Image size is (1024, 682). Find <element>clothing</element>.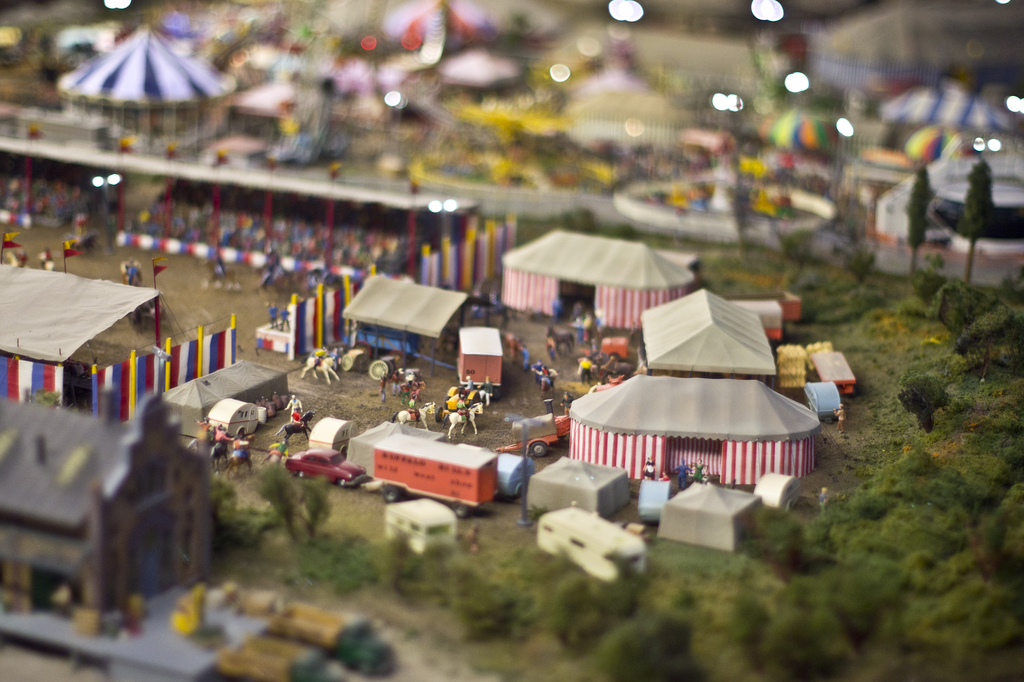
{"left": 380, "top": 388, "right": 387, "bottom": 400}.
